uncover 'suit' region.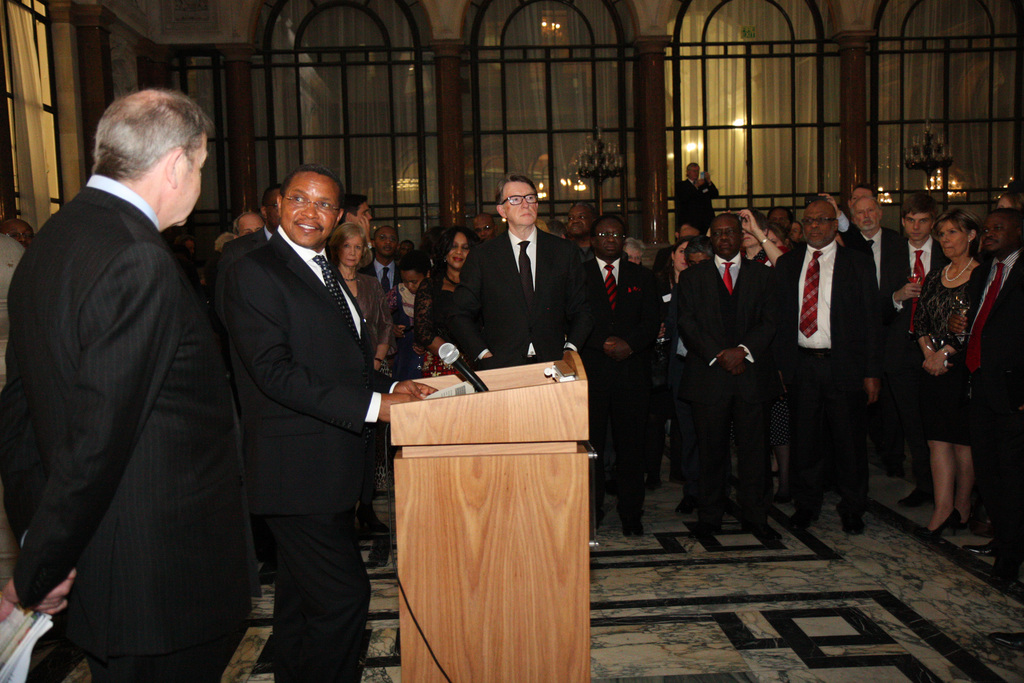
Uncovered: {"x1": 679, "y1": 255, "x2": 781, "y2": 529}.
